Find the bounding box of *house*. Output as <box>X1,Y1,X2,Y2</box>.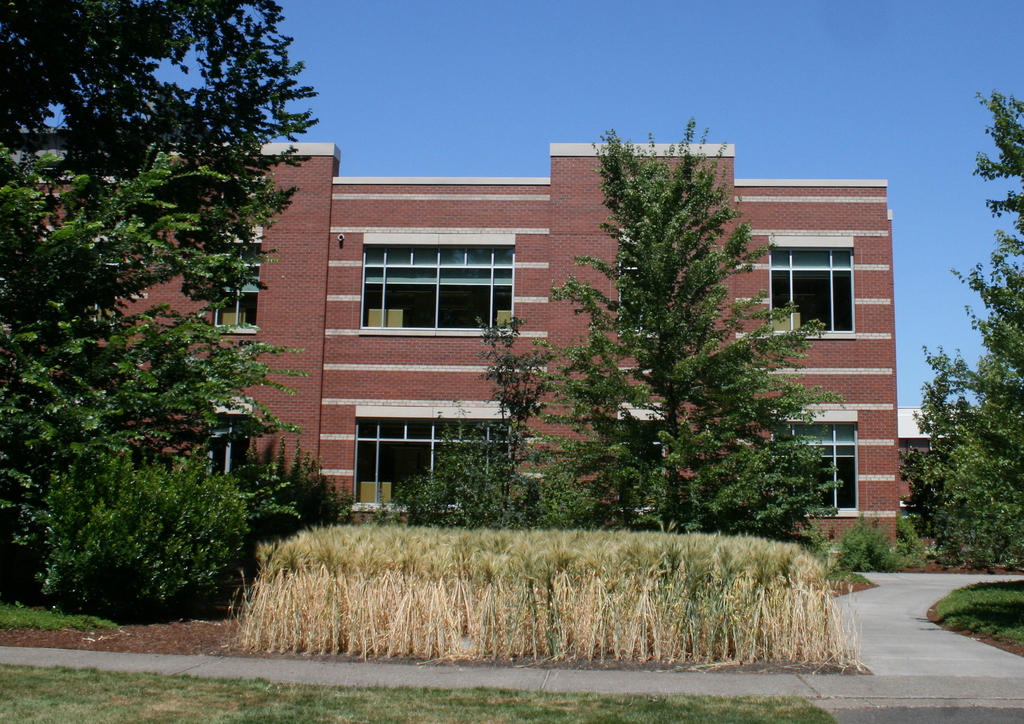
<box>33,161,111,248</box>.
